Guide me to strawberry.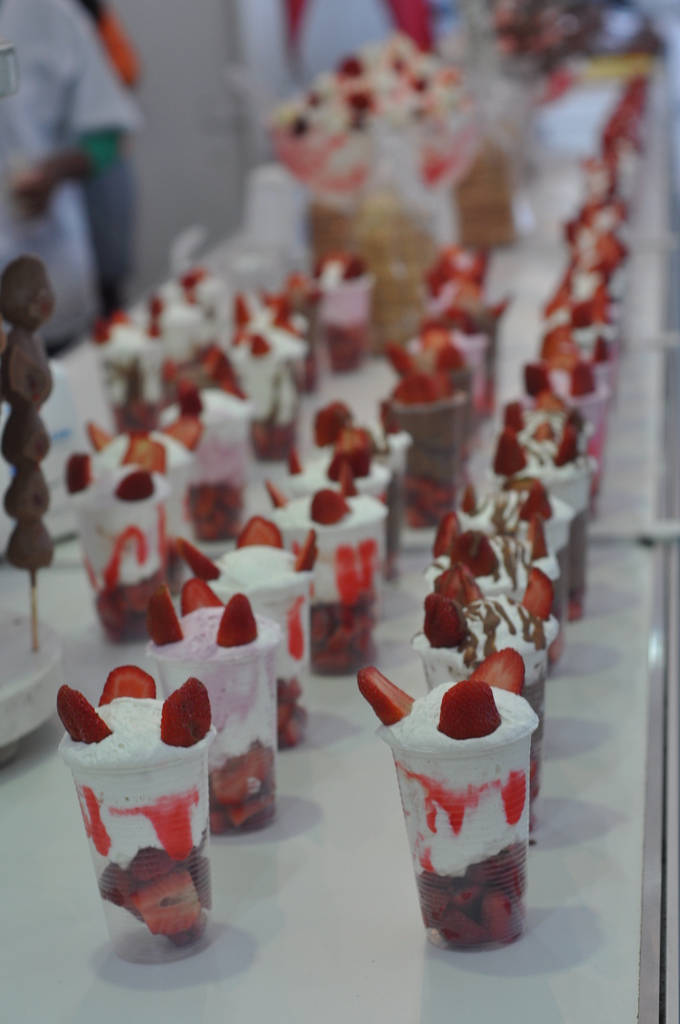
Guidance: (423,593,470,655).
